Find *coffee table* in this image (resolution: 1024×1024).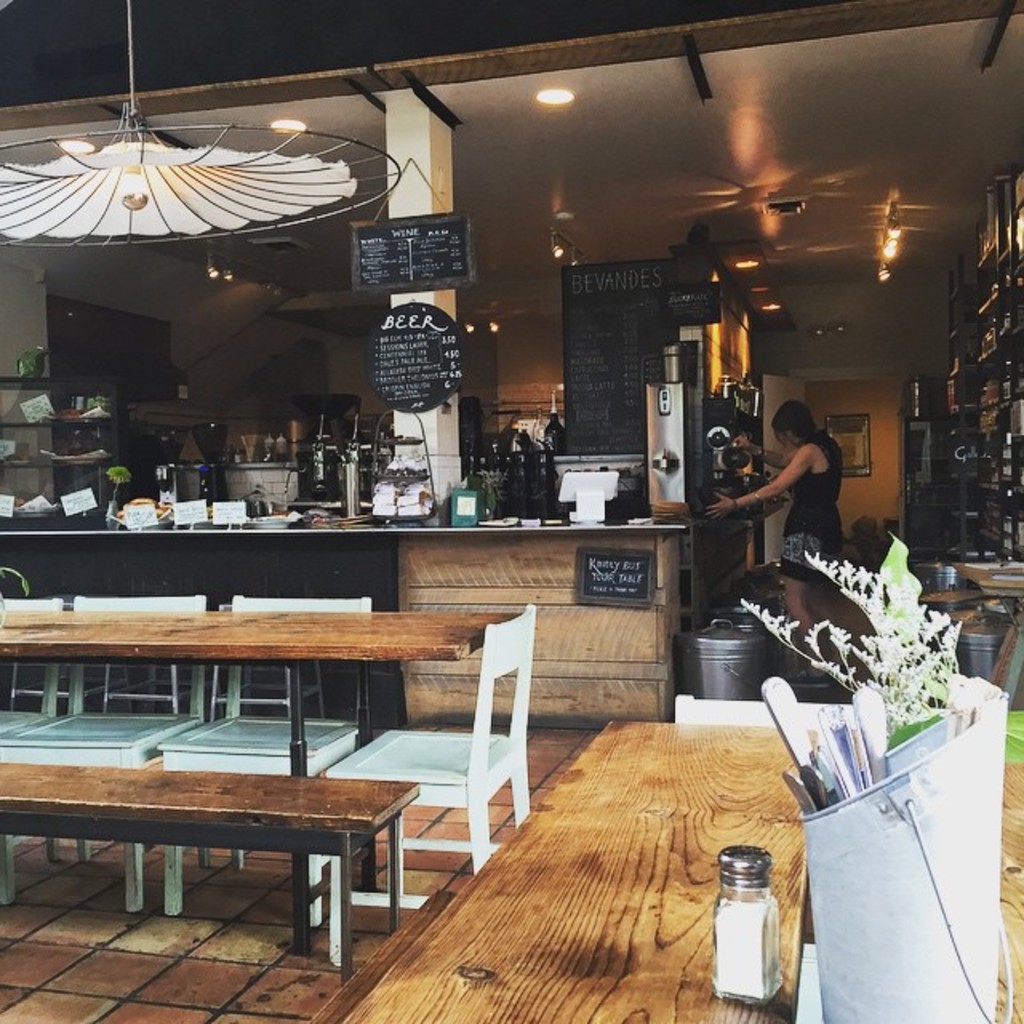
[left=0, top=605, right=526, bottom=768].
